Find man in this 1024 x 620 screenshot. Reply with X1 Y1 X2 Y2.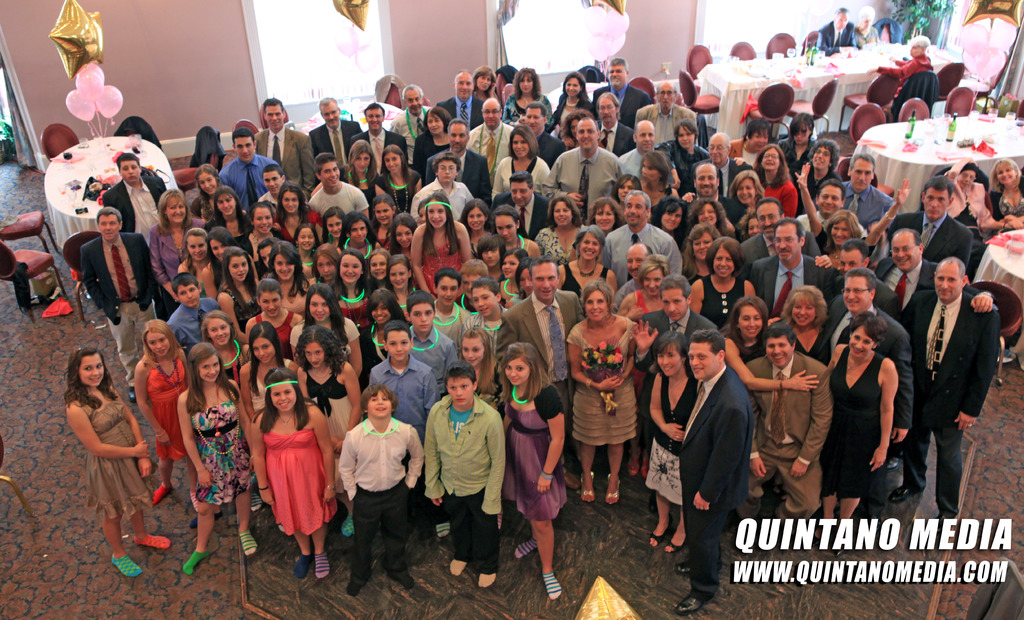
251 97 317 194.
